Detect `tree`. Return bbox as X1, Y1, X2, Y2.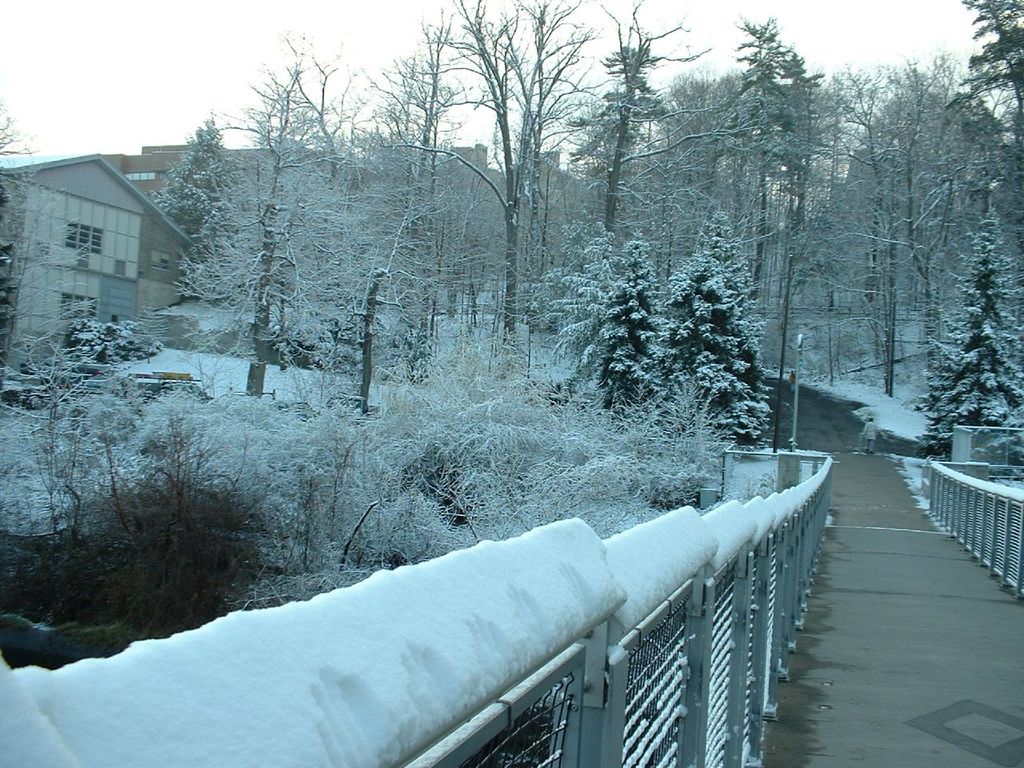
920, 206, 1023, 456.
